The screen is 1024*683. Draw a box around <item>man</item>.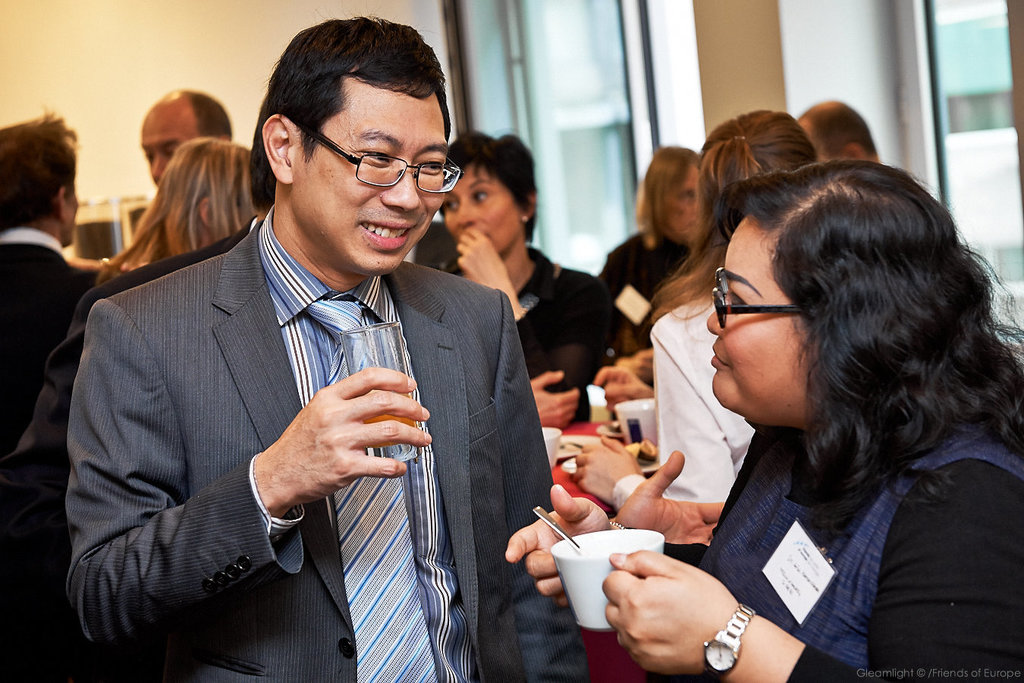
l=62, t=15, r=592, b=682.
